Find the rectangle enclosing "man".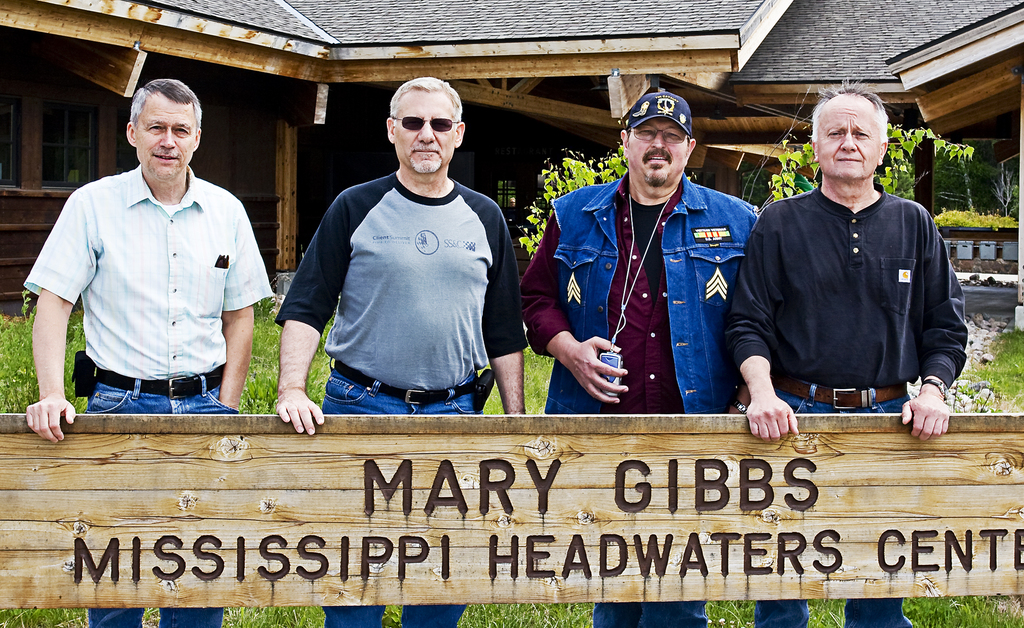
<bbox>519, 86, 762, 627</bbox>.
